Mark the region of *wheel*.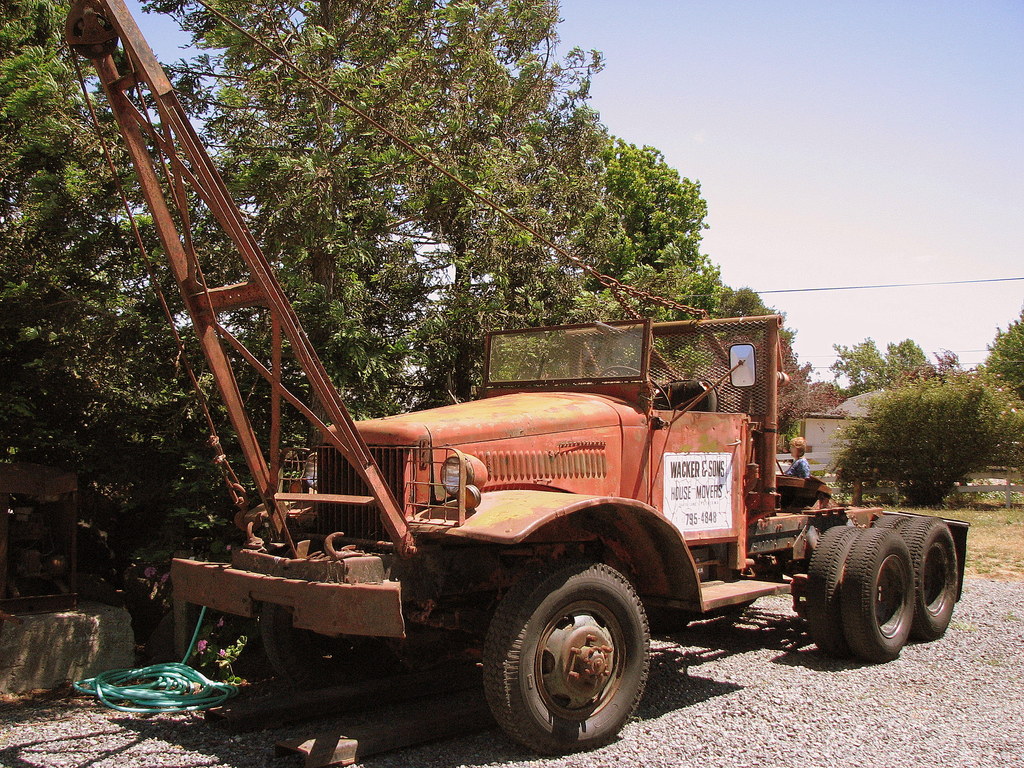
Region: 872 507 909 529.
